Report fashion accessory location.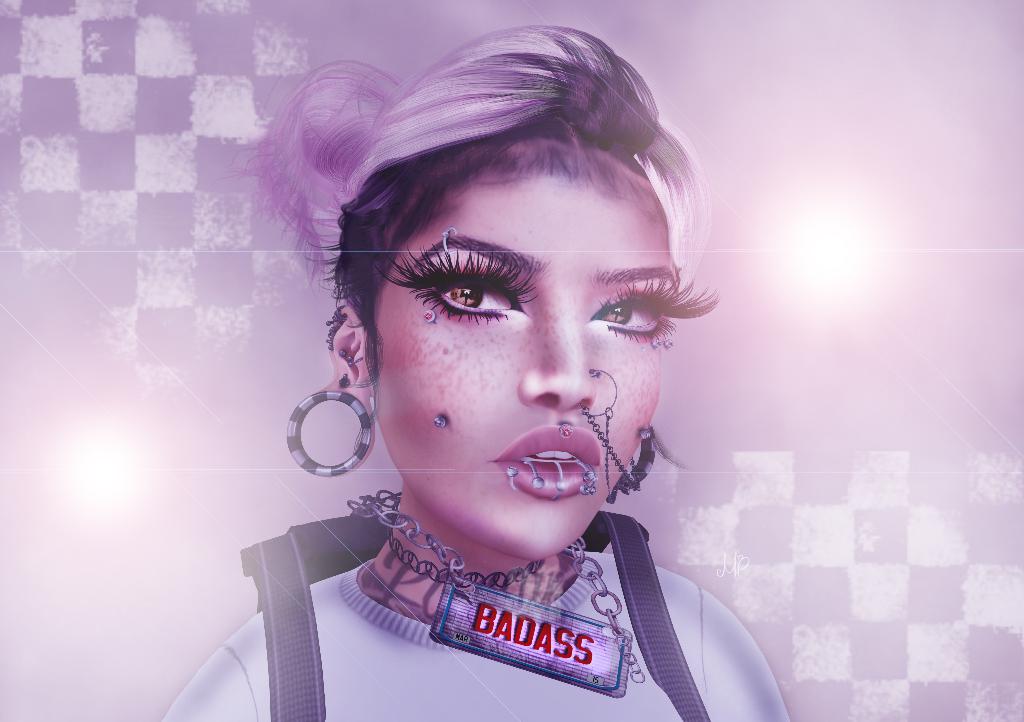
Report: crop(646, 335, 662, 351).
